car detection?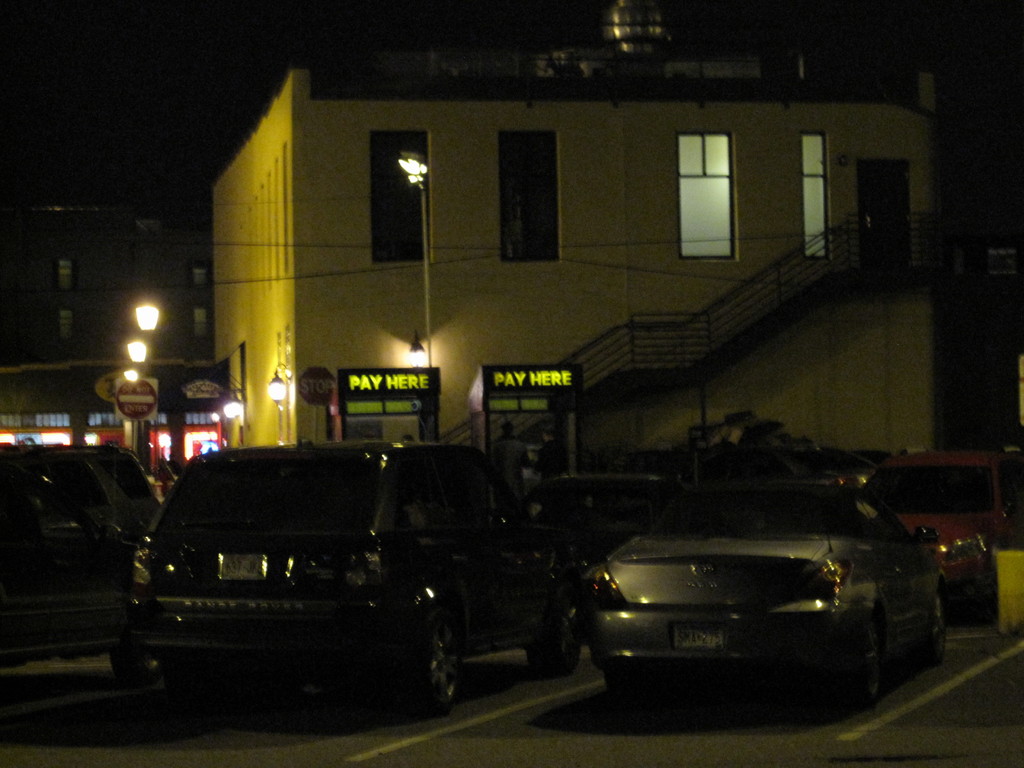
[122,442,574,719]
